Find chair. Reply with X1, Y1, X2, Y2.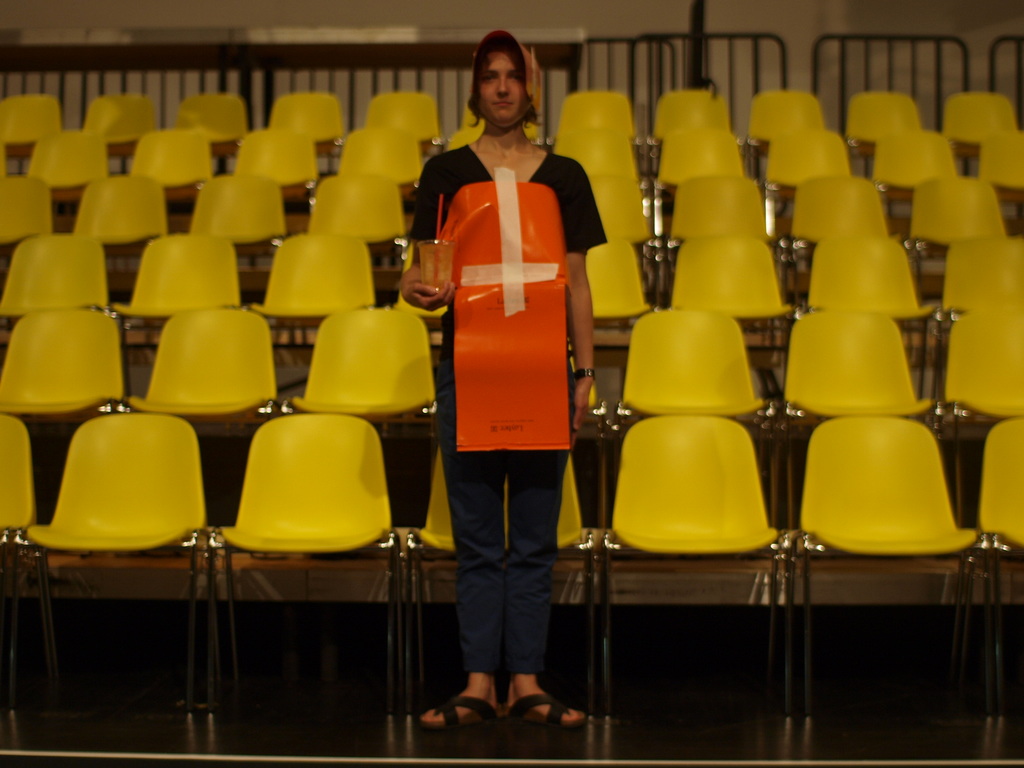
801, 413, 988, 716.
